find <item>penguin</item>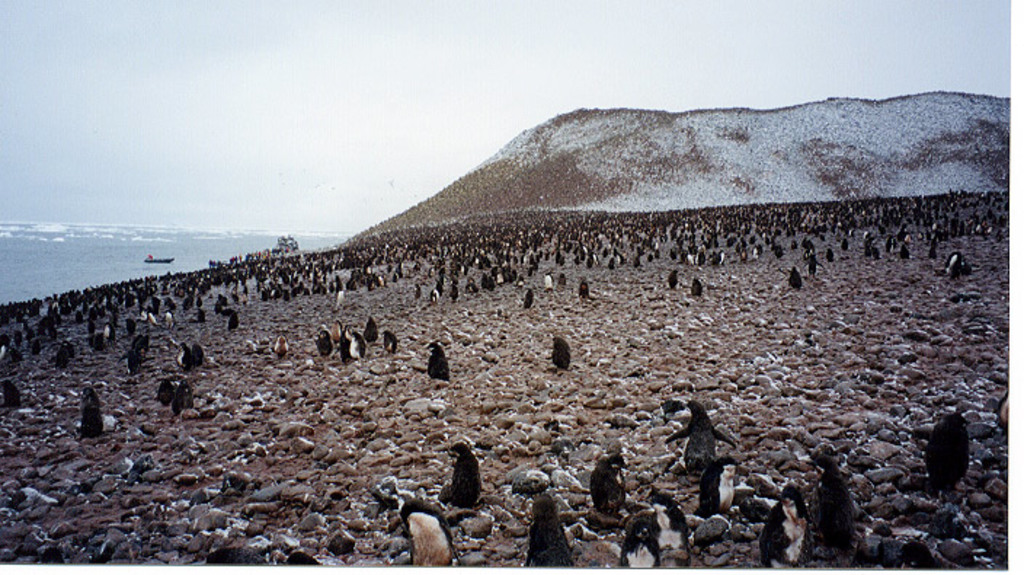
bbox(138, 336, 145, 351)
